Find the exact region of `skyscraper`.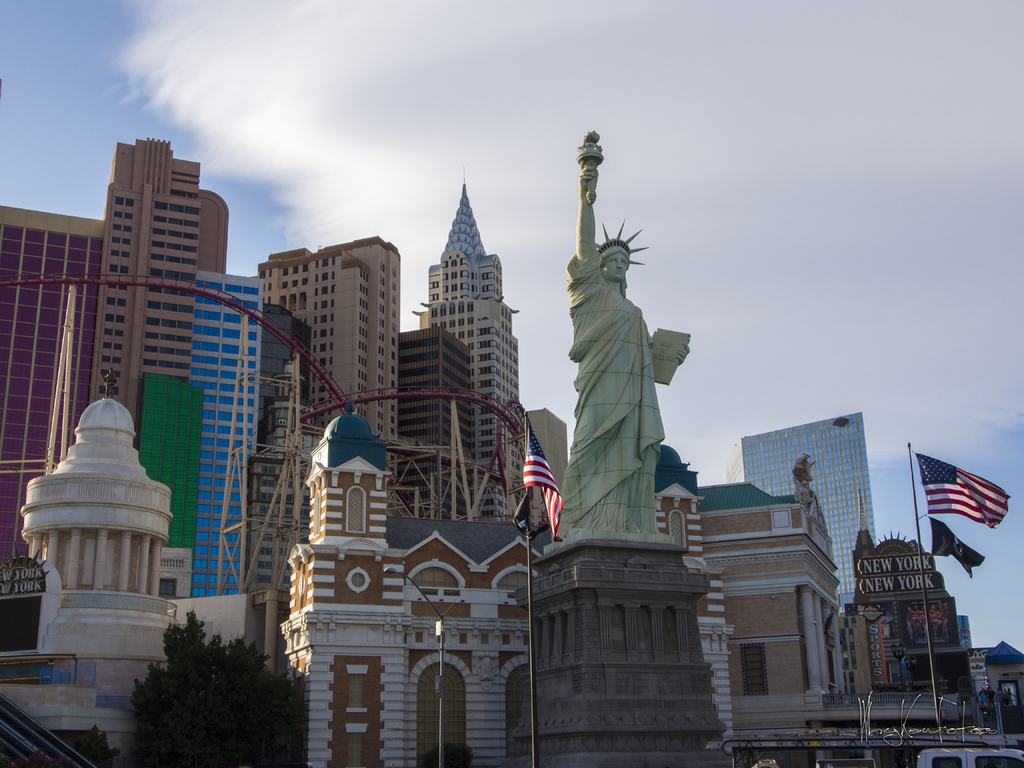
Exact region: Rect(678, 449, 852, 767).
